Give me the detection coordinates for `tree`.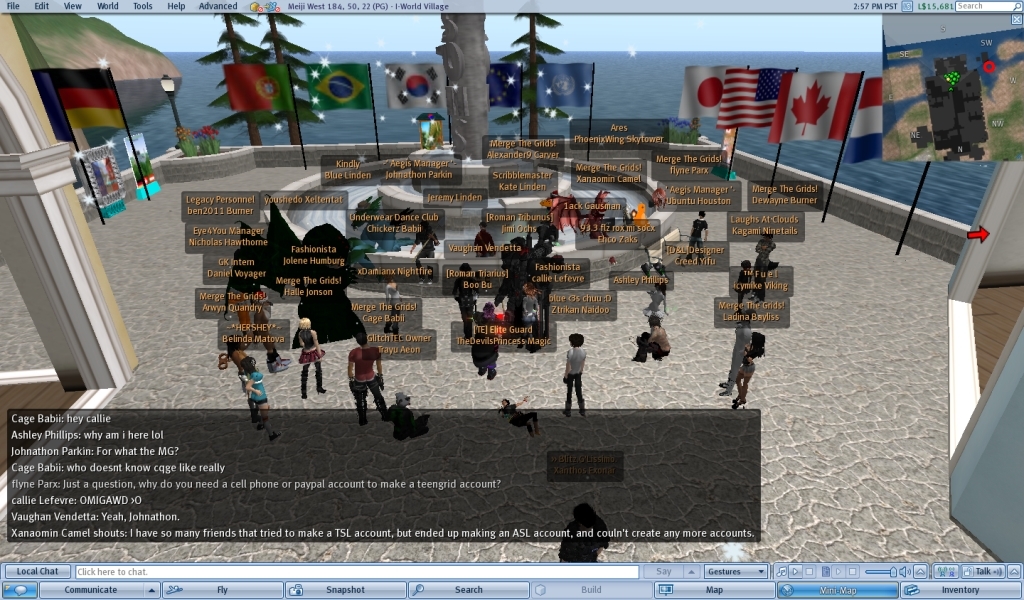
region(493, 3, 576, 136).
